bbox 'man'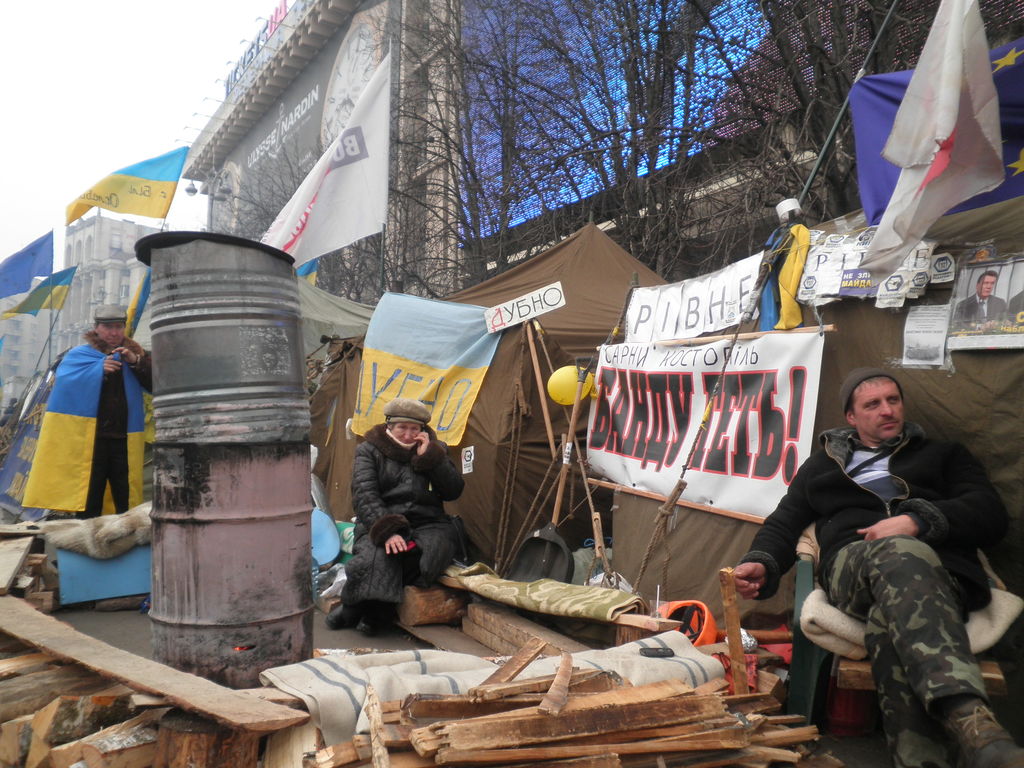
{"left": 1009, "top": 291, "right": 1023, "bottom": 333}
